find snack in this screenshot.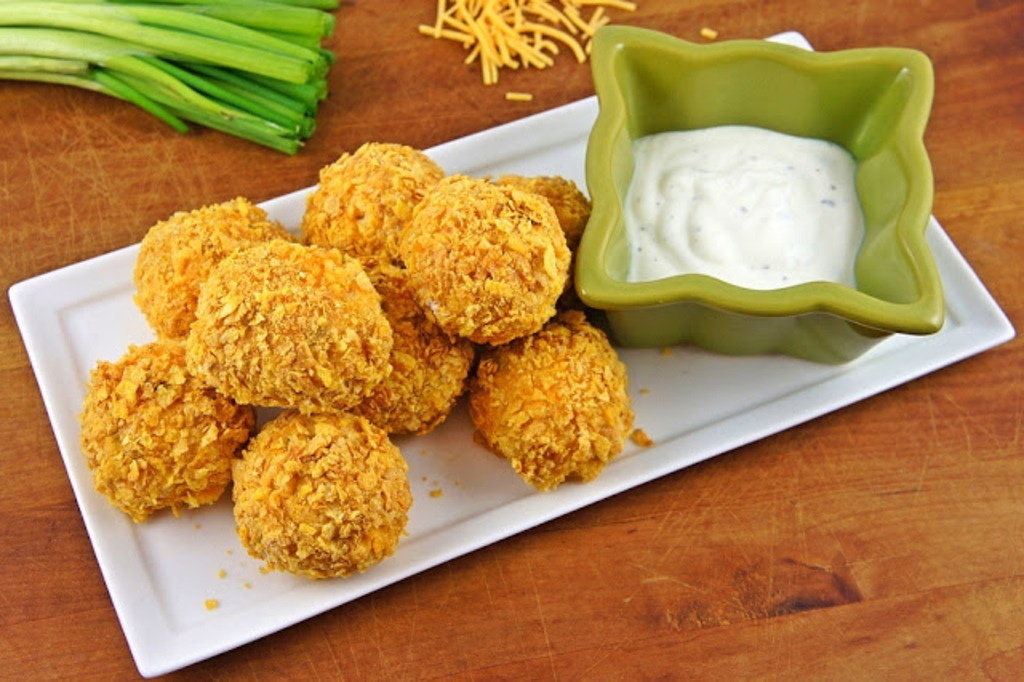
The bounding box for snack is (x1=178, y1=237, x2=395, y2=423).
